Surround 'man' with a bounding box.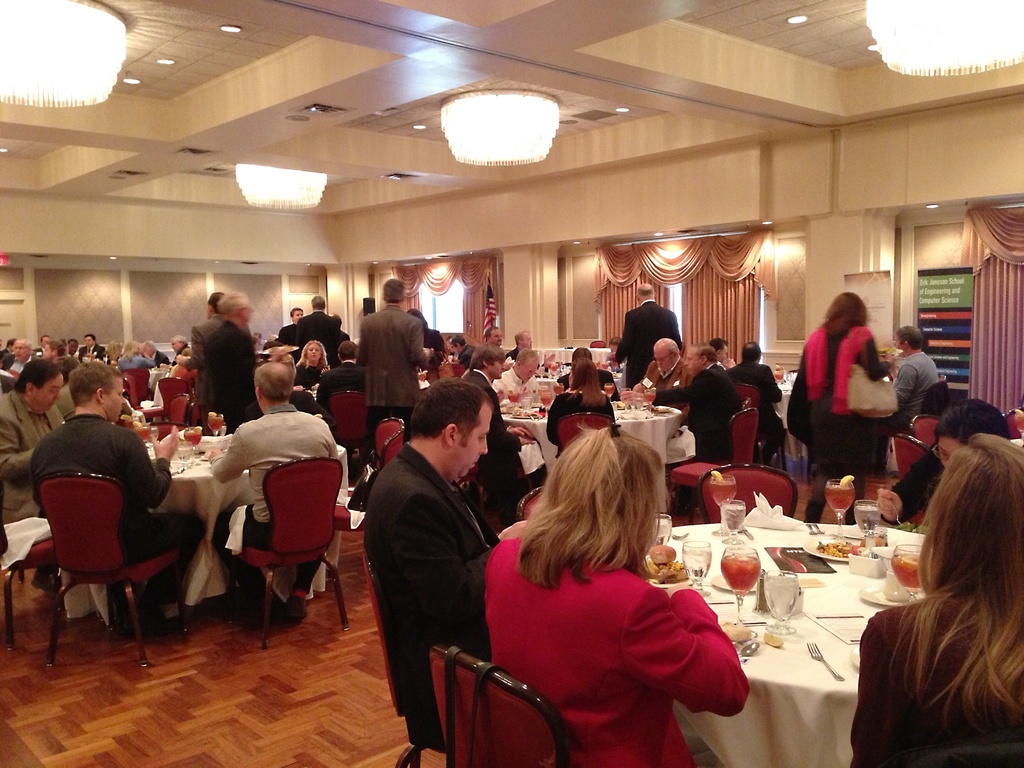
locate(206, 288, 256, 435).
